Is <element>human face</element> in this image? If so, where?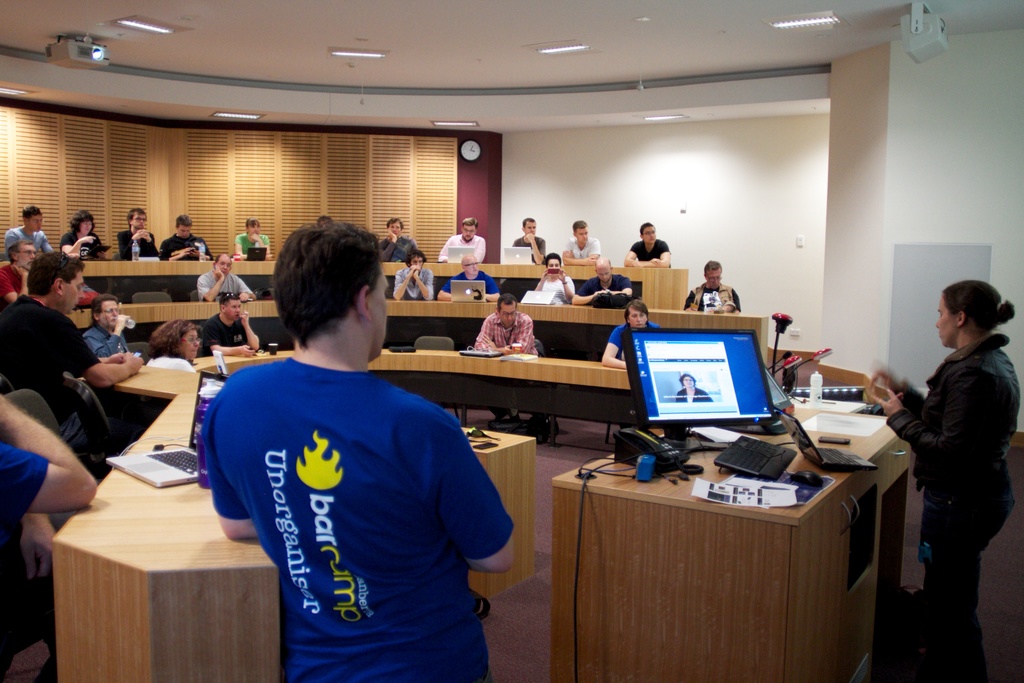
Yes, at Rect(707, 270, 723, 285).
